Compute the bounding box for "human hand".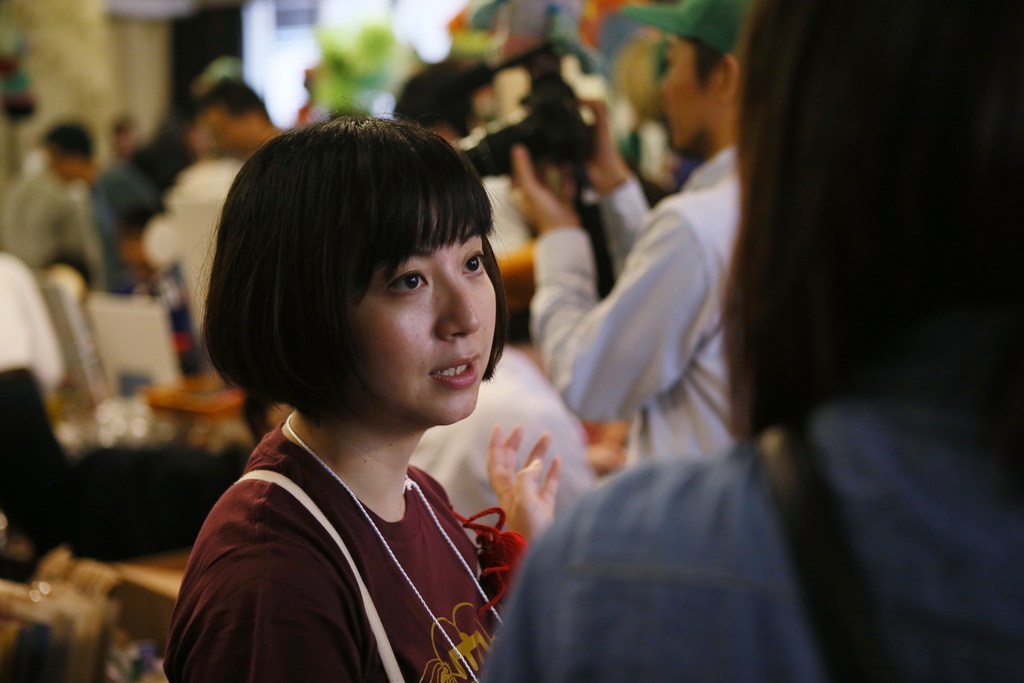
box(569, 93, 623, 186).
